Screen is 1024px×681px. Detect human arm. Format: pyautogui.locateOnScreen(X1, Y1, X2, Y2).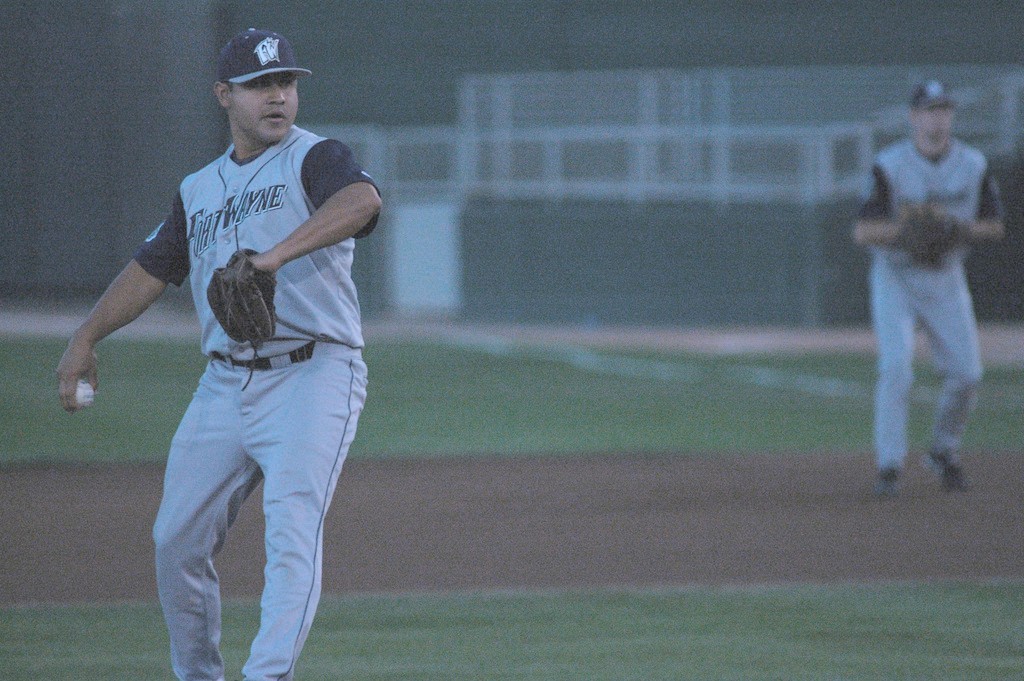
pyautogui.locateOnScreen(847, 142, 938, 253).
